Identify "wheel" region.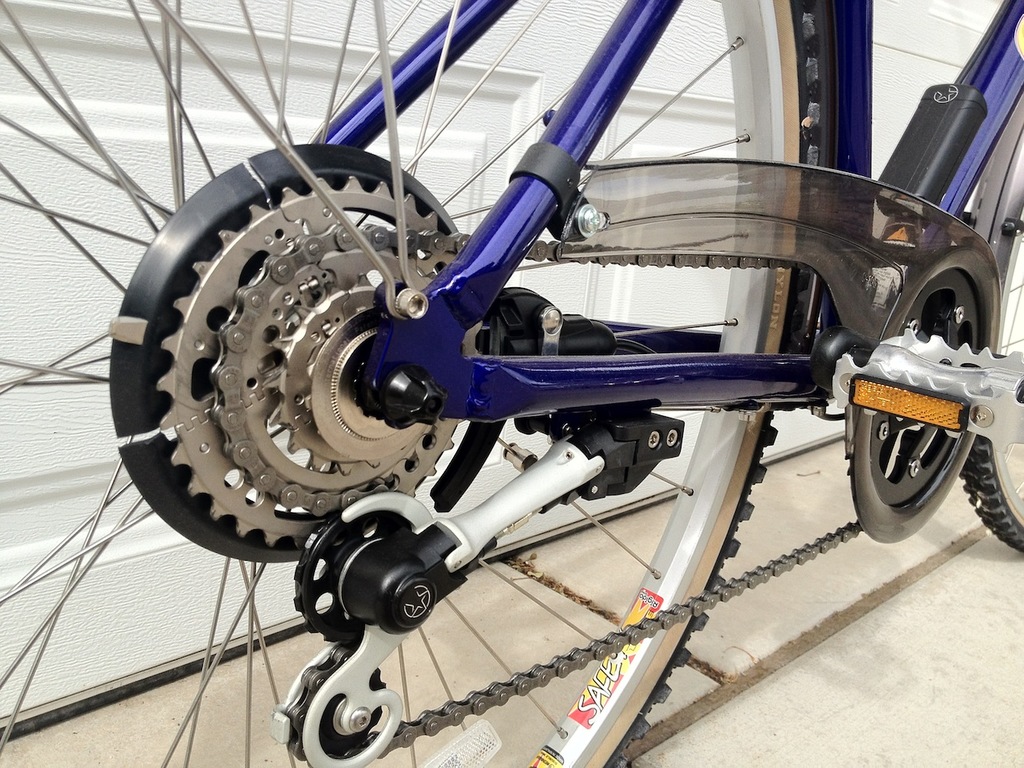
Region: [964,94,1023,551].
